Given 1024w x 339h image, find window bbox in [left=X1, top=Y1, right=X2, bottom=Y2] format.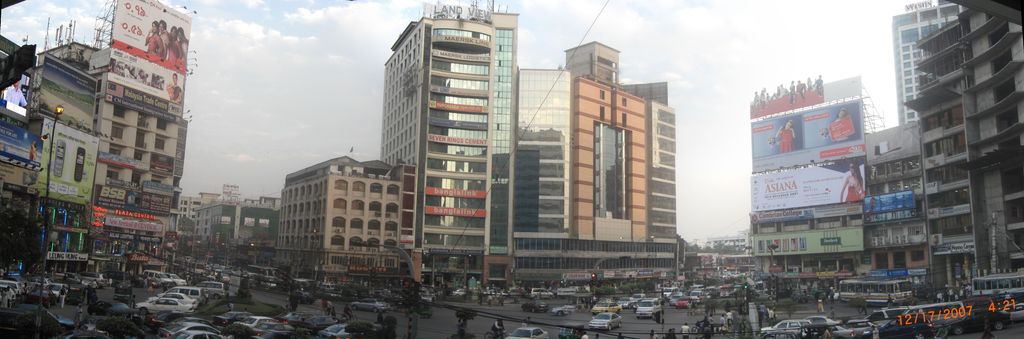
[left=756, top=240, right=764, bottom=253].
